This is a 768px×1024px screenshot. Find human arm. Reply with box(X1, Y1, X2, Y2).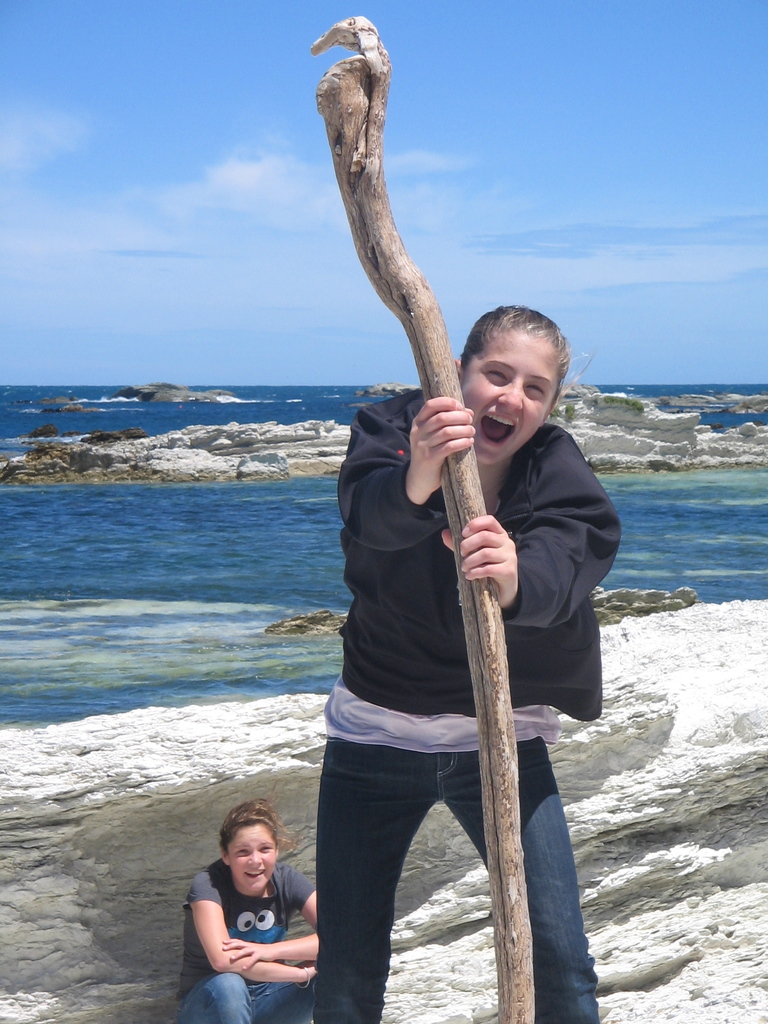
box(439, 455, 618, 630).
